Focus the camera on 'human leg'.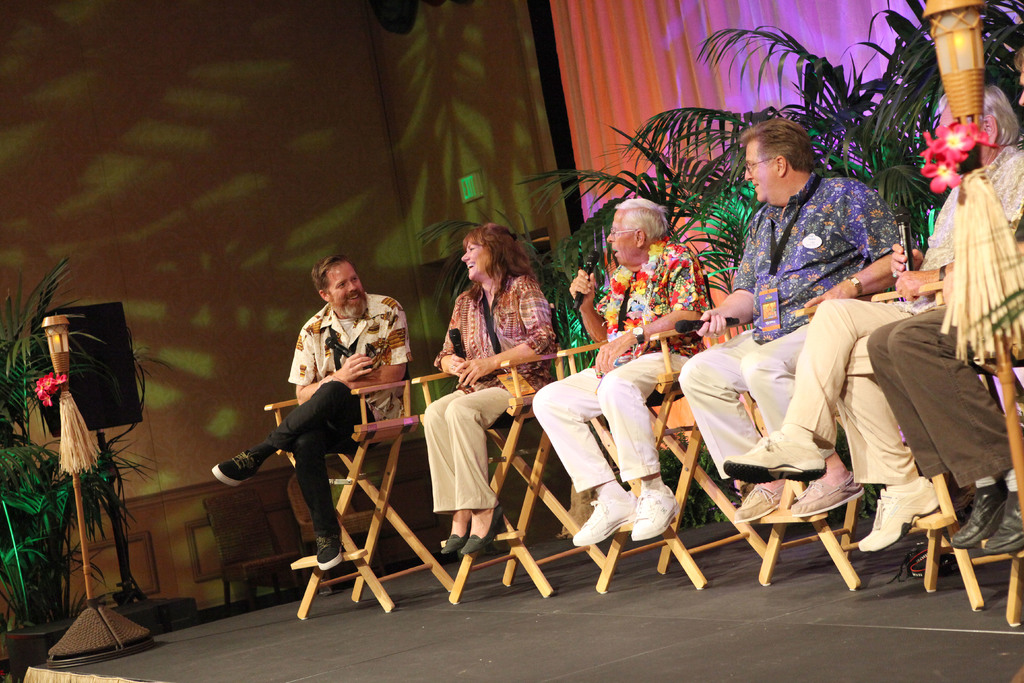
Focus region: [529, 361, 620, 547].
